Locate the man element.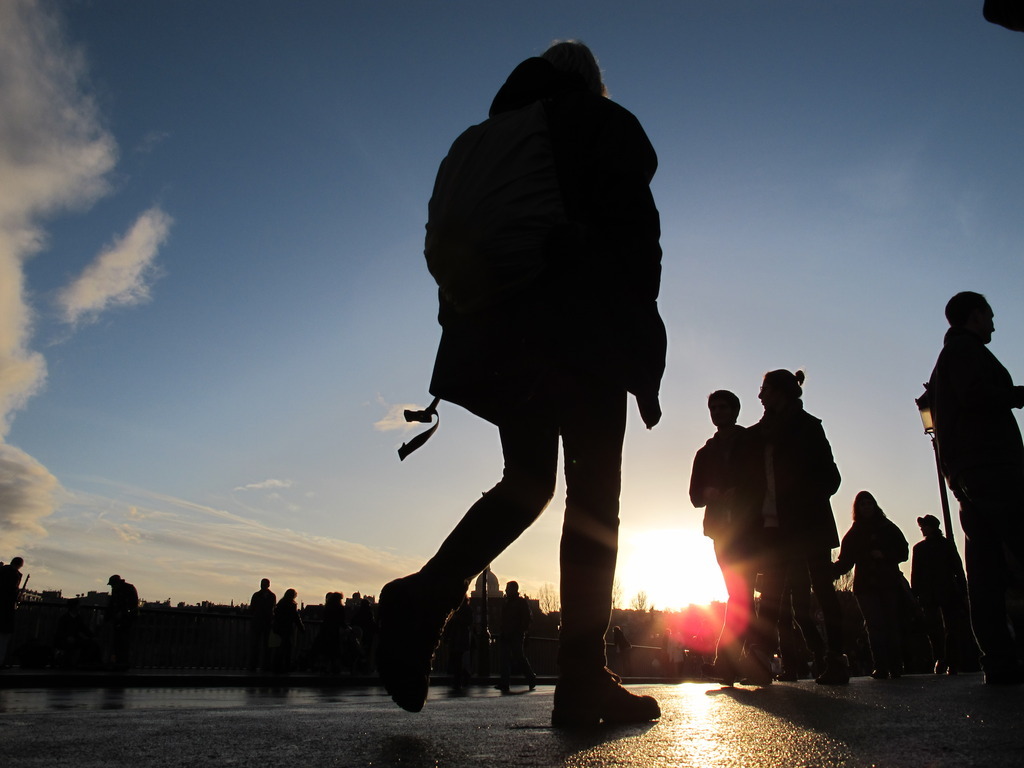
Element bbox: 383/61/694/730.
